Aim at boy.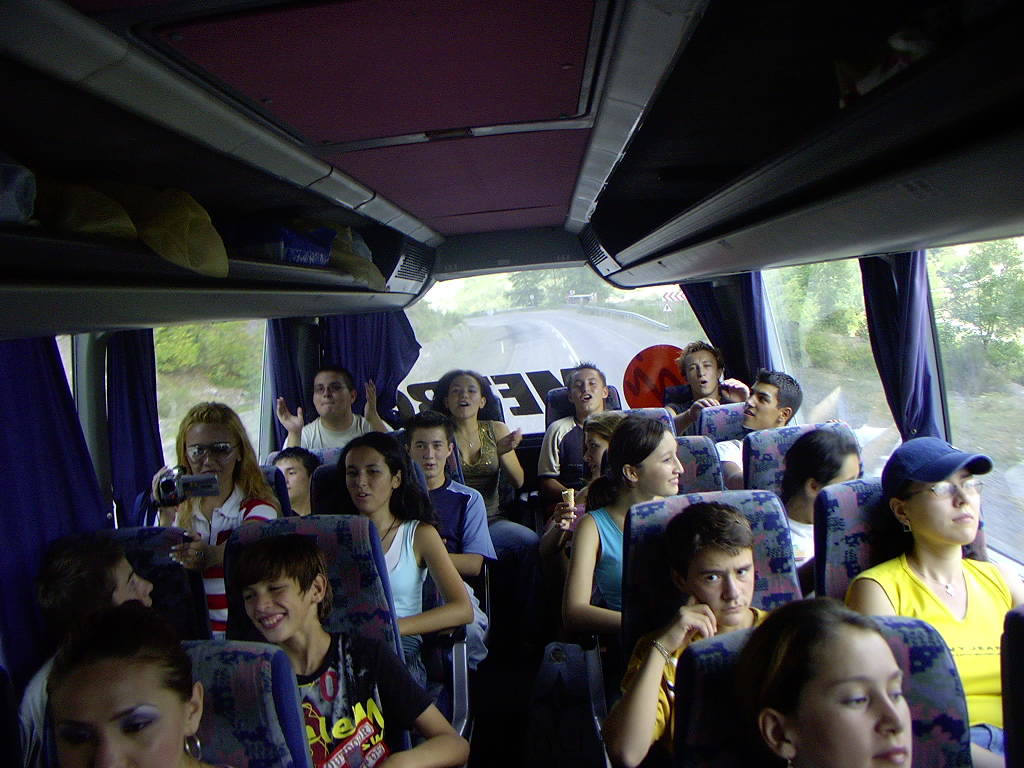
Aimed at <box>541,358,626,497</box>.
